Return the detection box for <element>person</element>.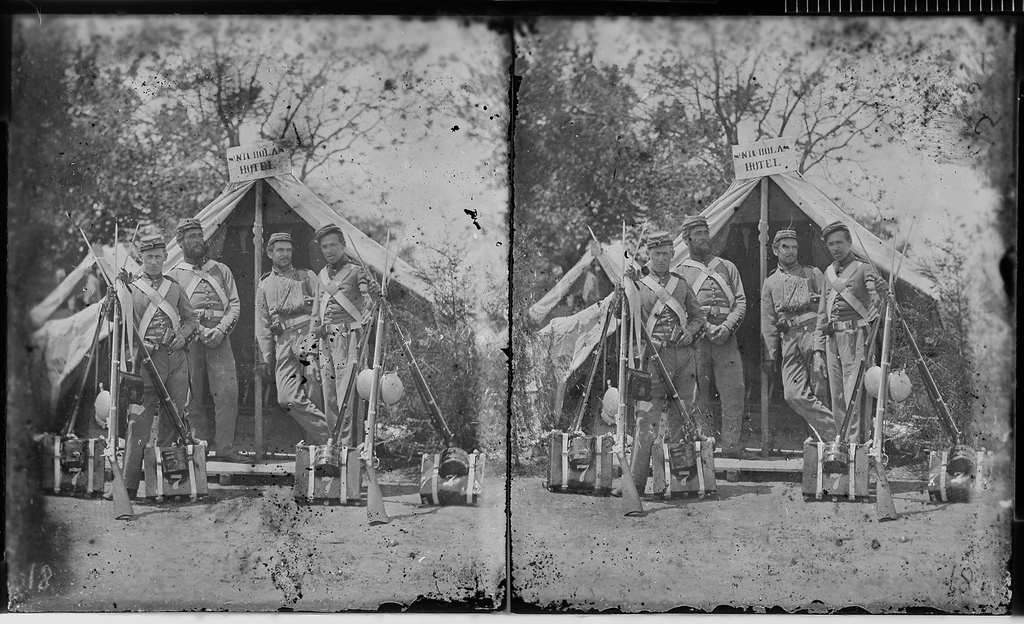
{"x1": 303, "y1": 225, "x2": 385, "y2": 466}.
